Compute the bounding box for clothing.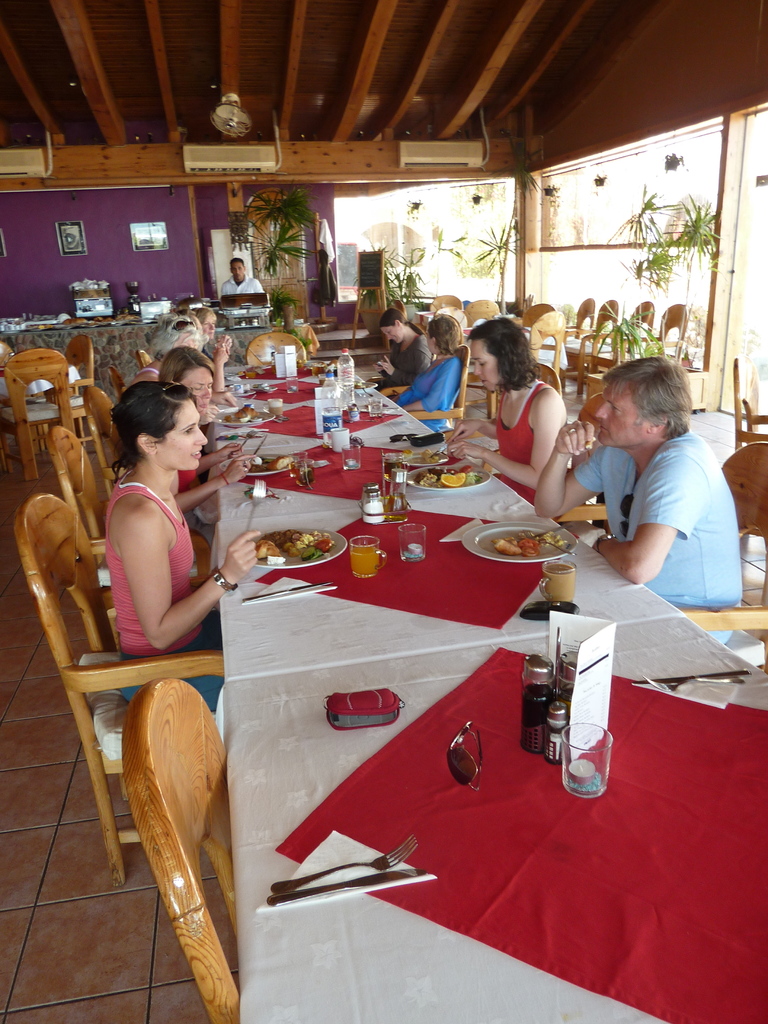
{"x1": 136, "y1": 368, "x2": 160, "y2": 373}.
